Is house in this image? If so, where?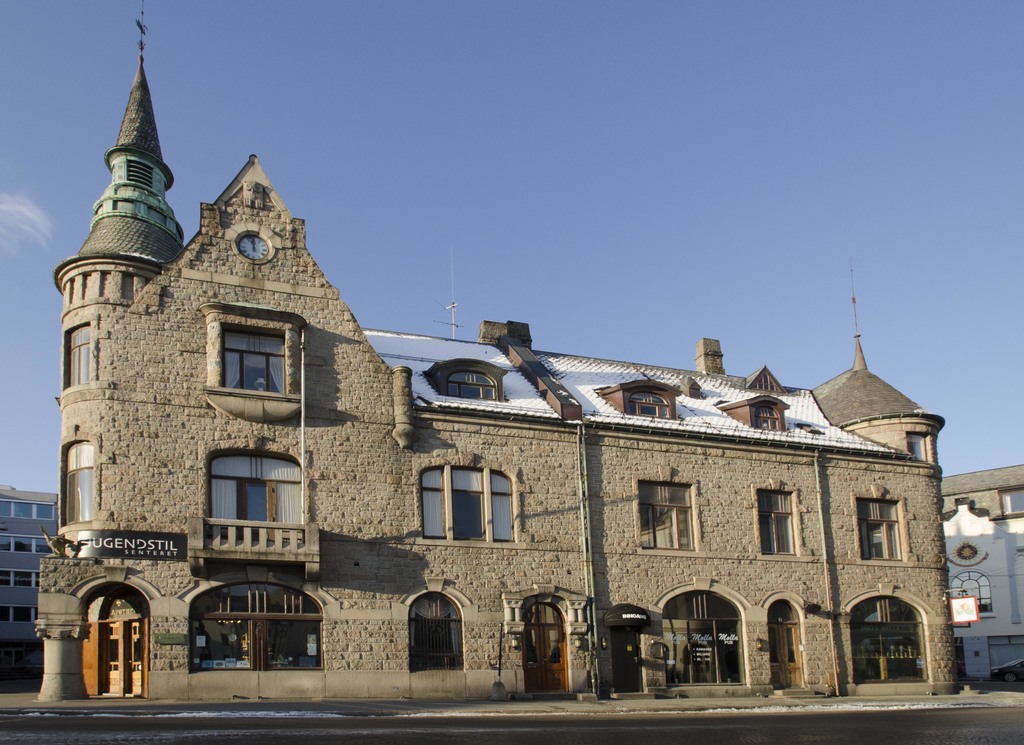
Yes, at [left=35, top=0, right=947, bottom=706].
